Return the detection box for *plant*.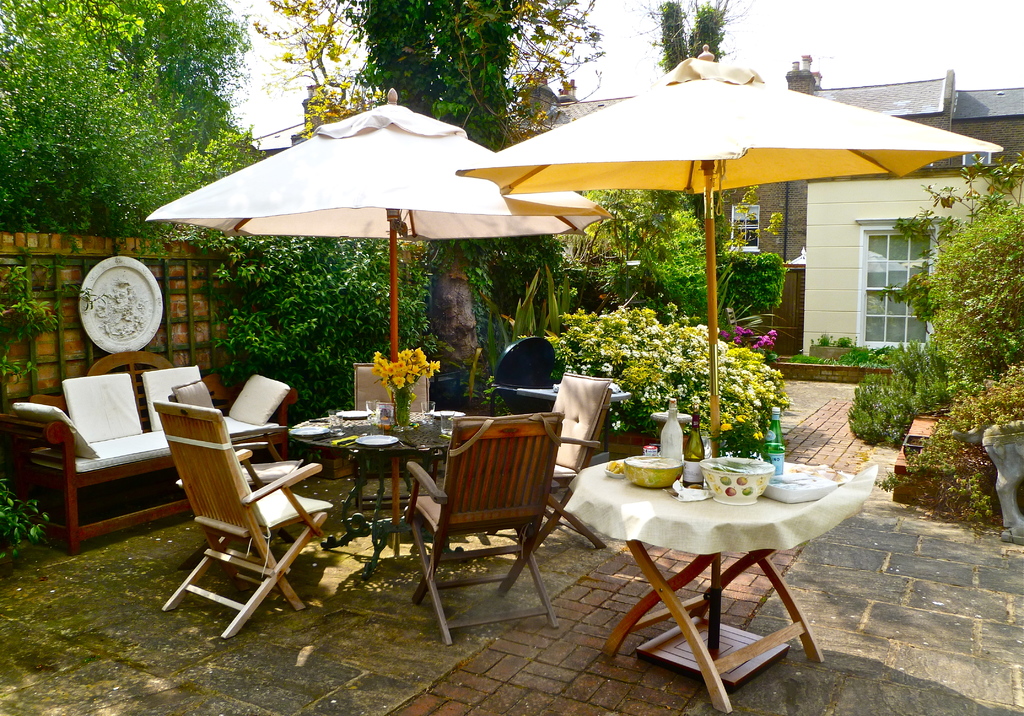
{"left": 847, "top": 335, "right": 908, "bottom": 370}.
